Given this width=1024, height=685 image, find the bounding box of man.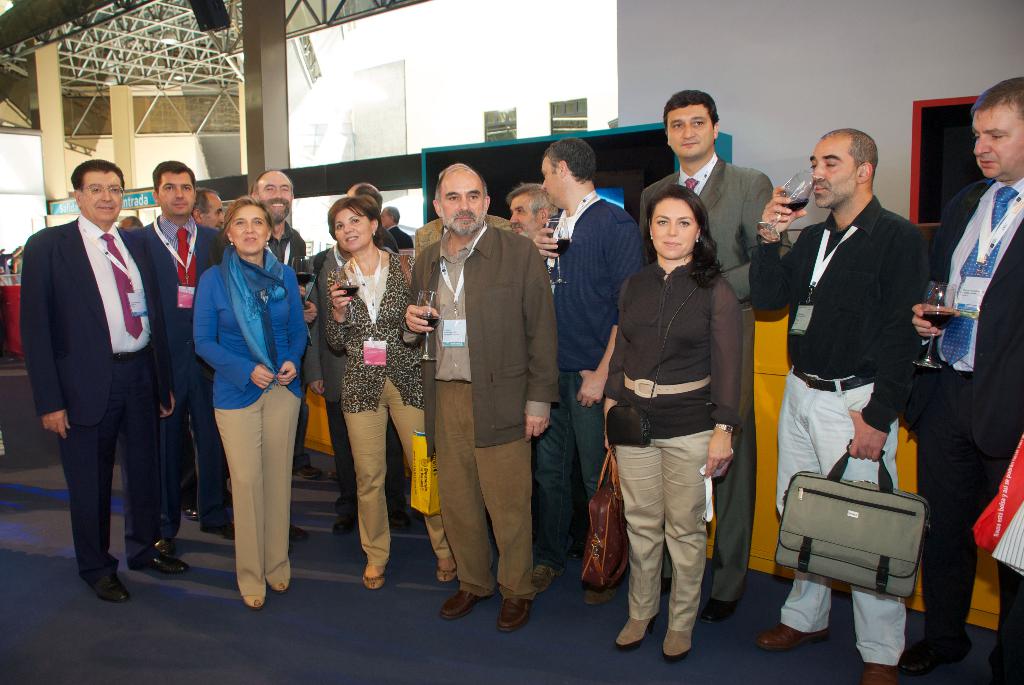
399,166,561,632.
